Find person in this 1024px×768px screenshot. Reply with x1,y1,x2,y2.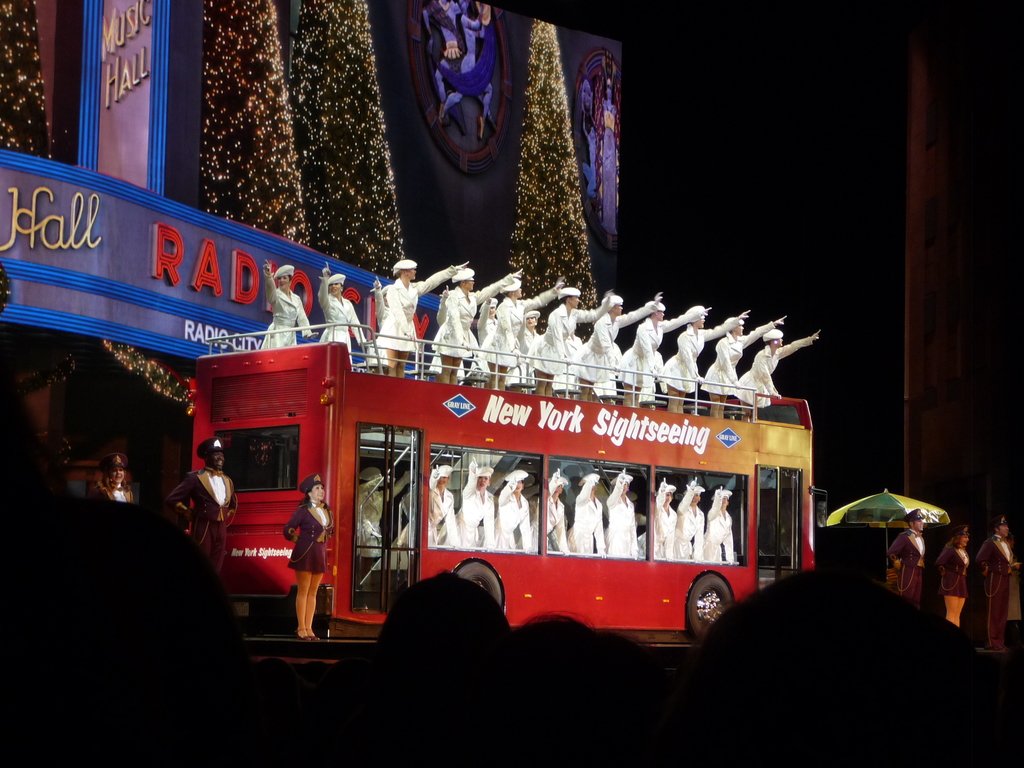
940,522,970,630.
